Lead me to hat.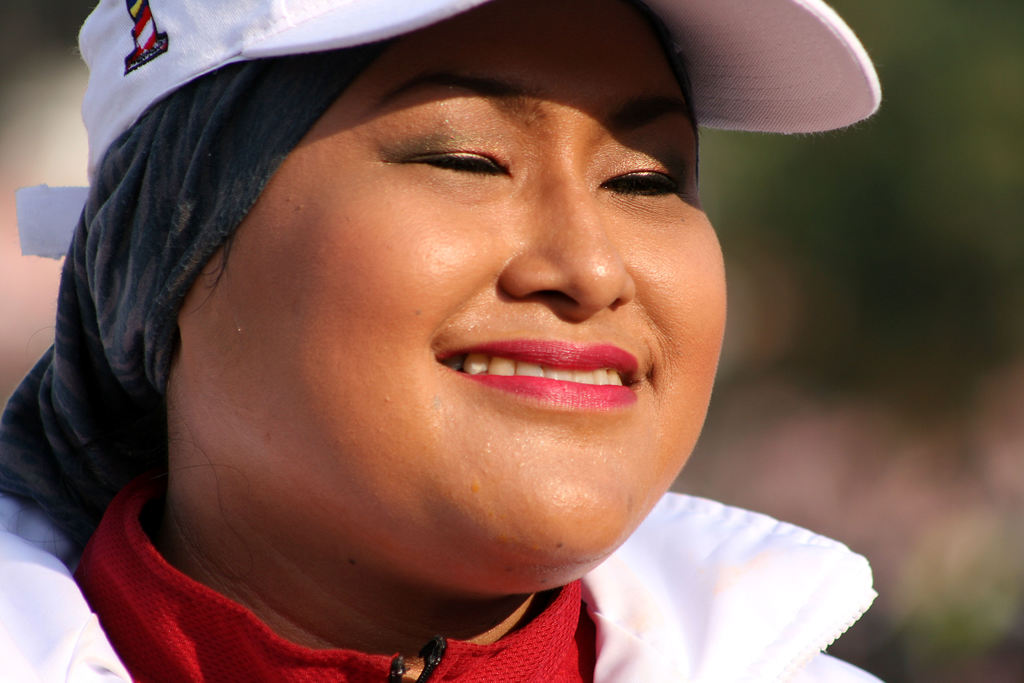
Lead to BBox(14, 0, 886, 261).
